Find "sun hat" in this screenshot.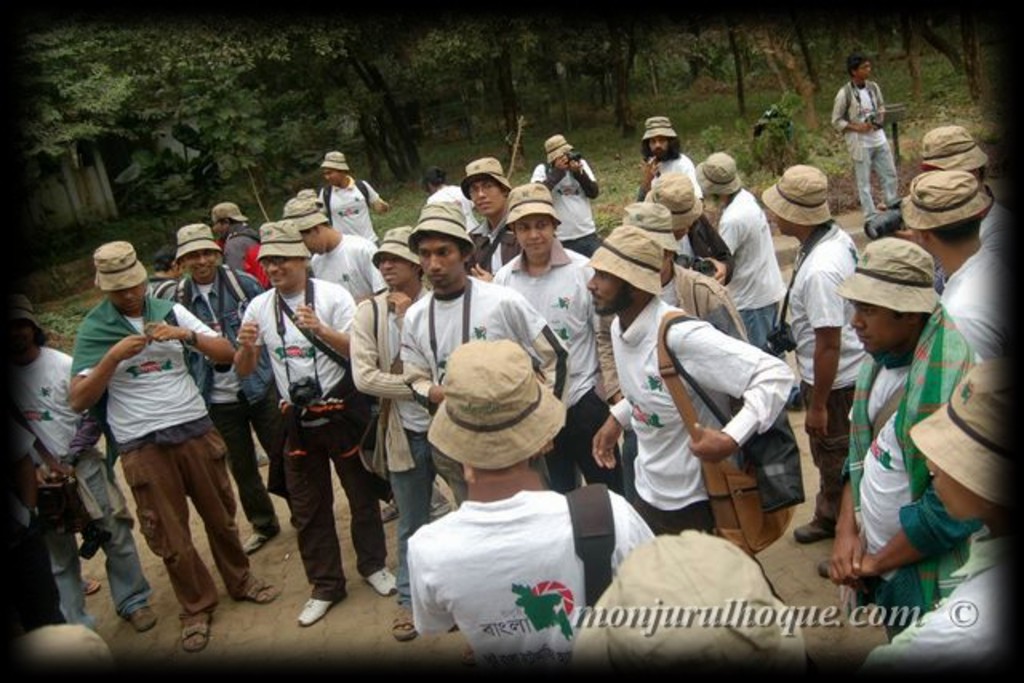
The bounding box for "sun hat" is <box>370,227,429,269</box>.
